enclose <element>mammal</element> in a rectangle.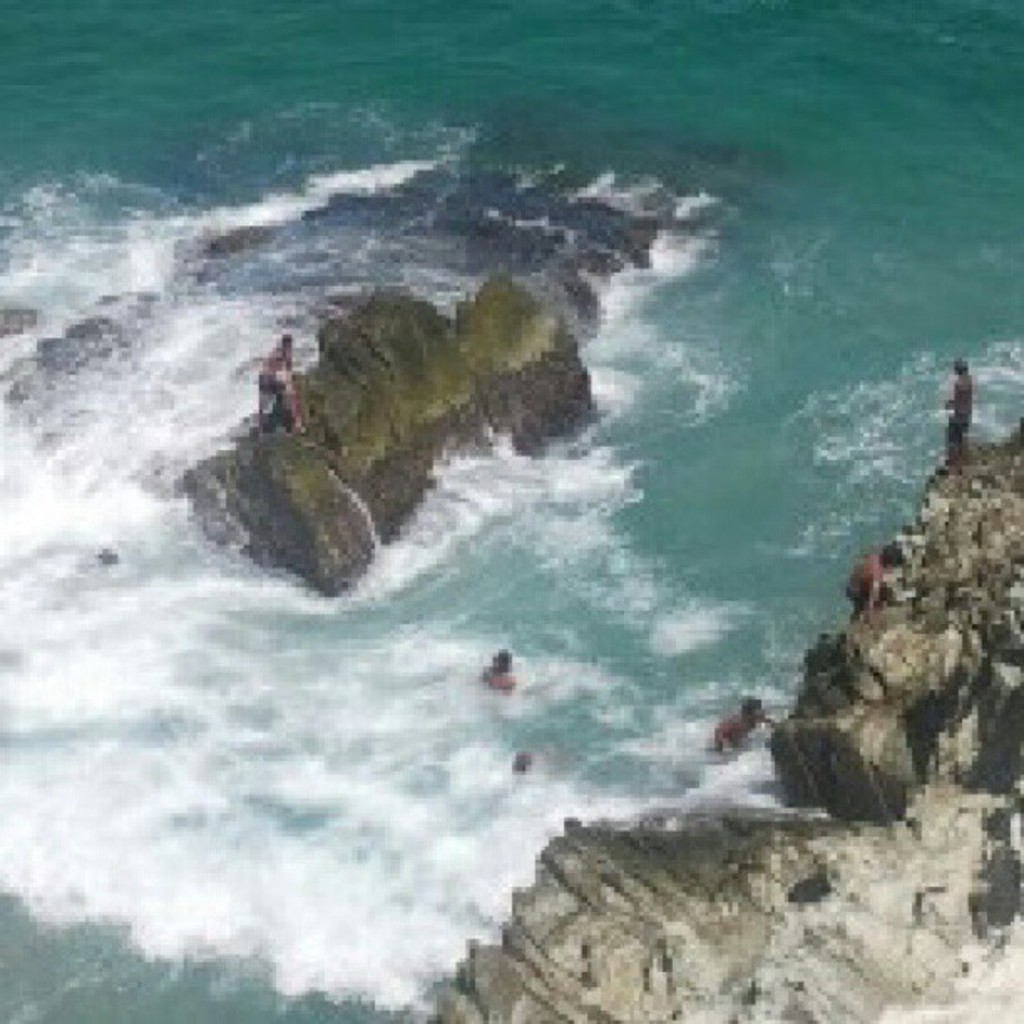
bbox=[708, 691, 776, 751].
